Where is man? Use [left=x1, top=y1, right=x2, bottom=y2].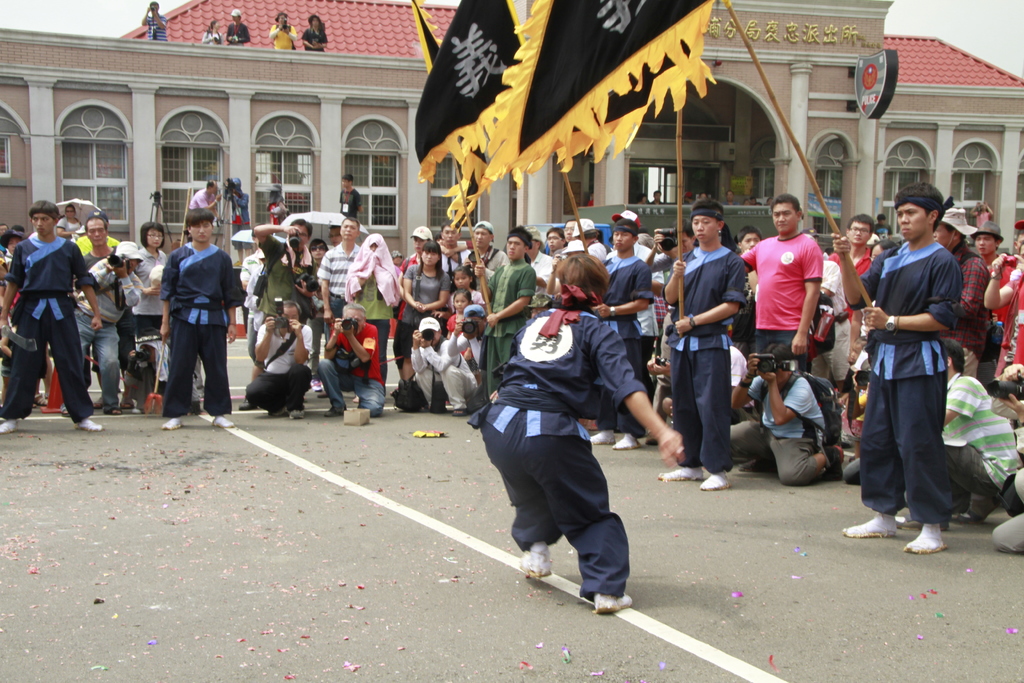
[left=740, top=197, right=824, bottom=371].
